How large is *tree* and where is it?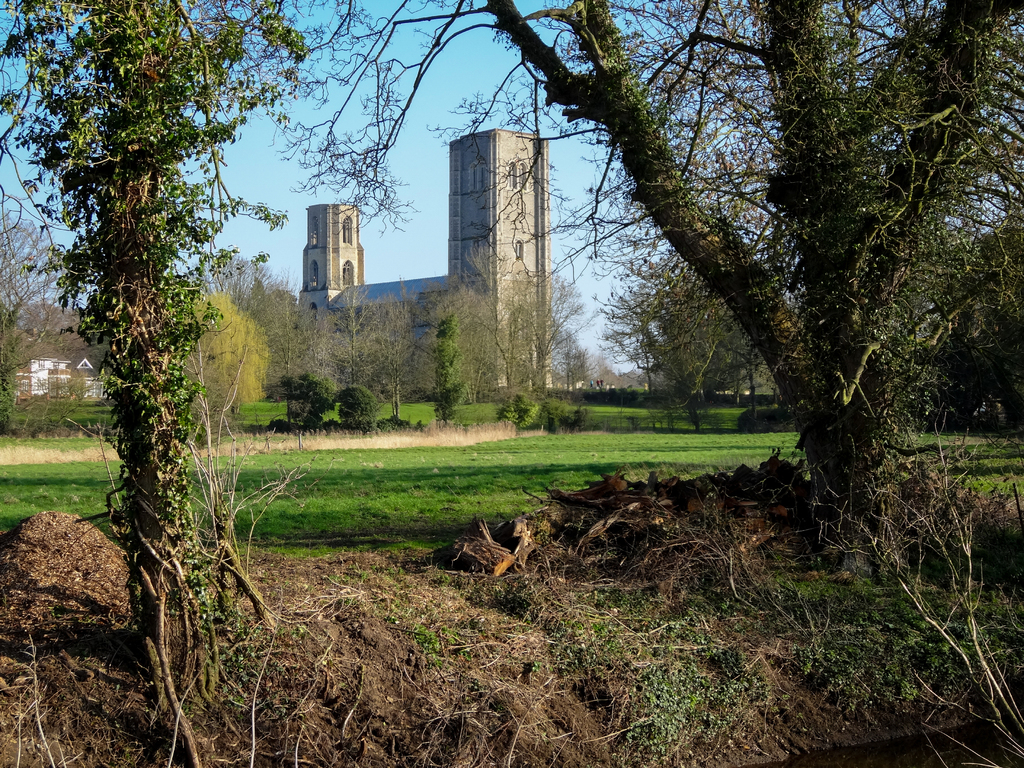
Bounding box: crop(0, 209, 84, 428).
